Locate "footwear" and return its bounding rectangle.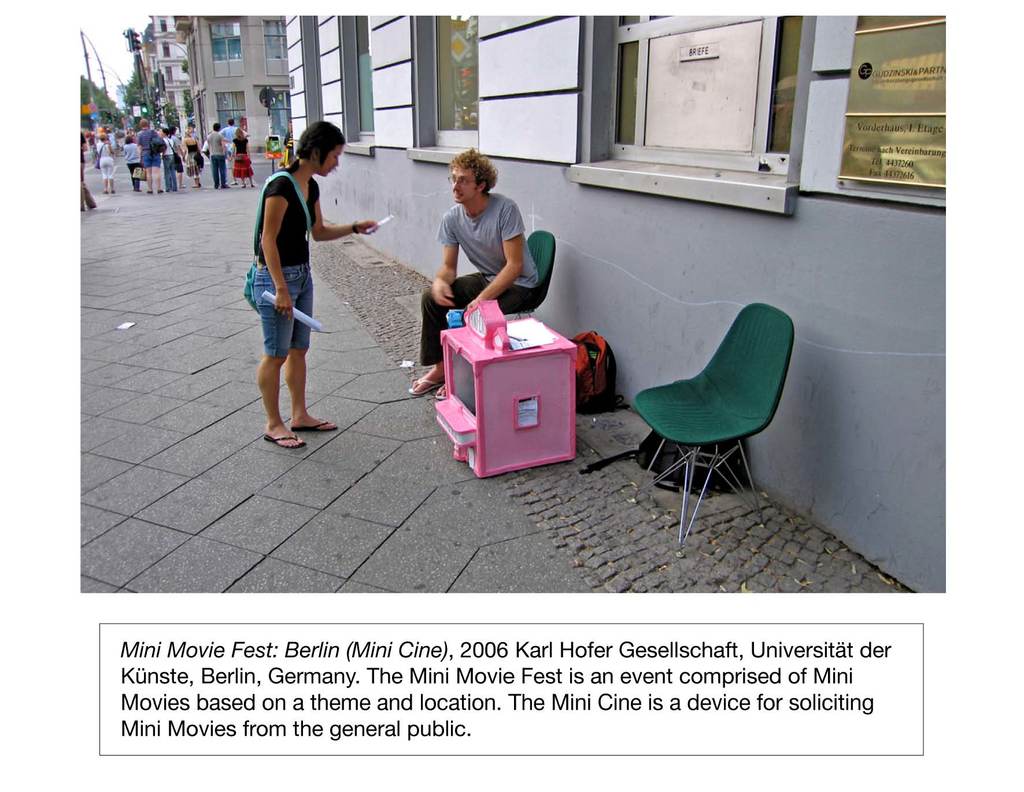
x1=111, y1=190, x2=115, y2=194.
